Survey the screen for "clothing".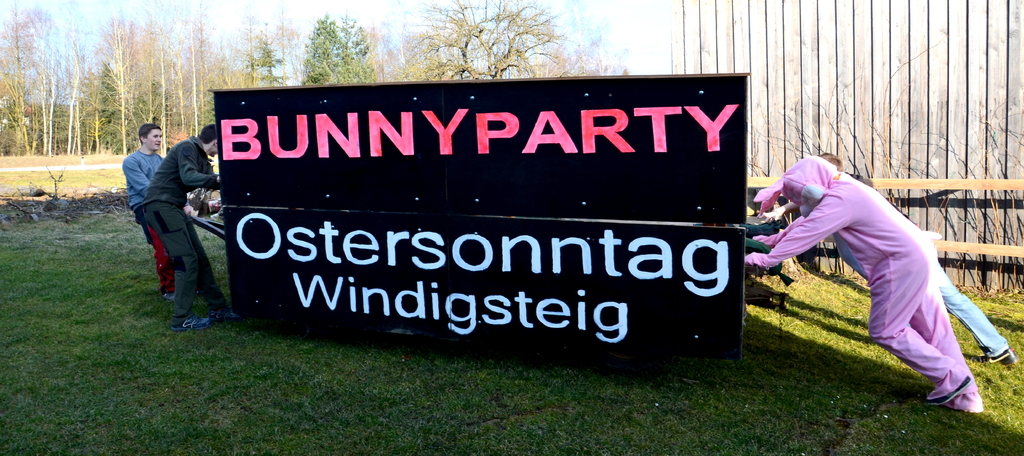
Survey found: locate(118, 148, 173, 300).
